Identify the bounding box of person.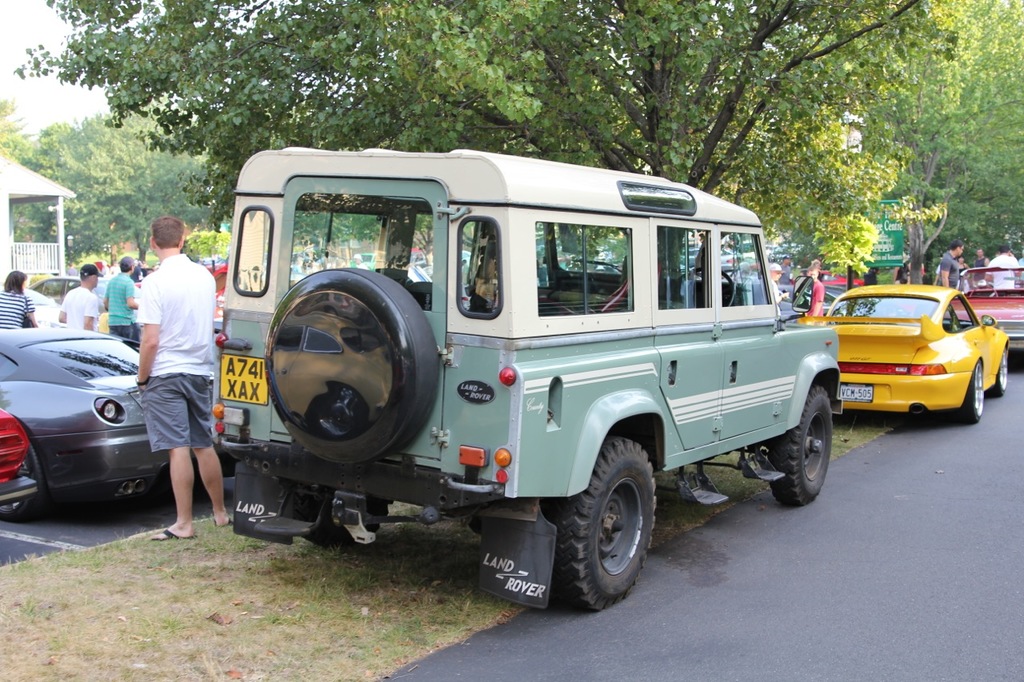
select_region(56, 265, 104, 330).
